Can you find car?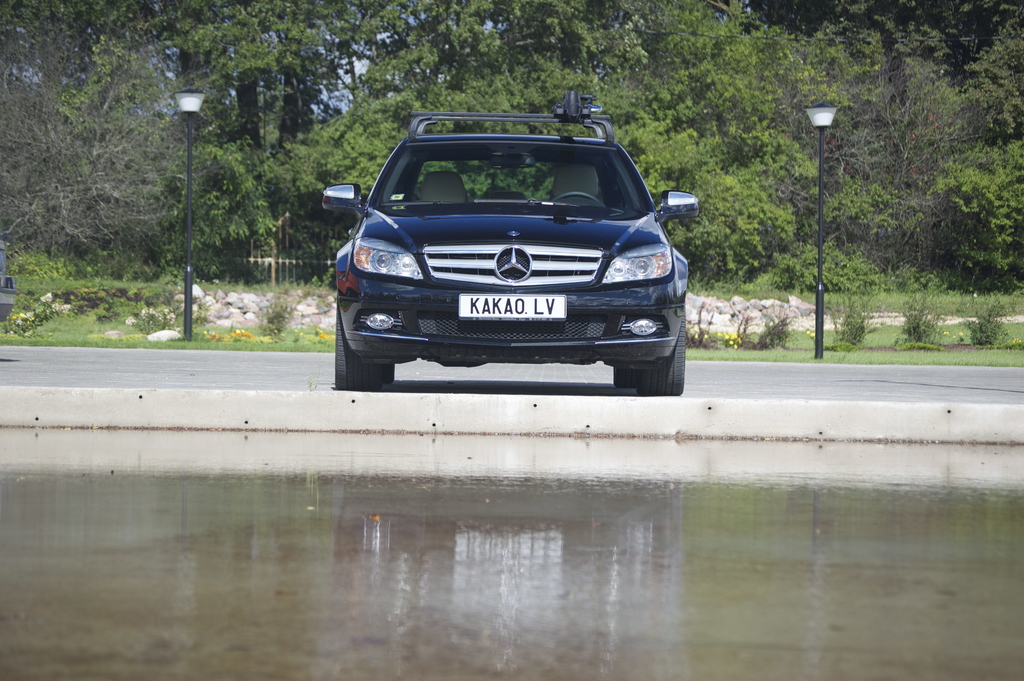
Yes, bounding box: rect(330, 111, 705, 385).
